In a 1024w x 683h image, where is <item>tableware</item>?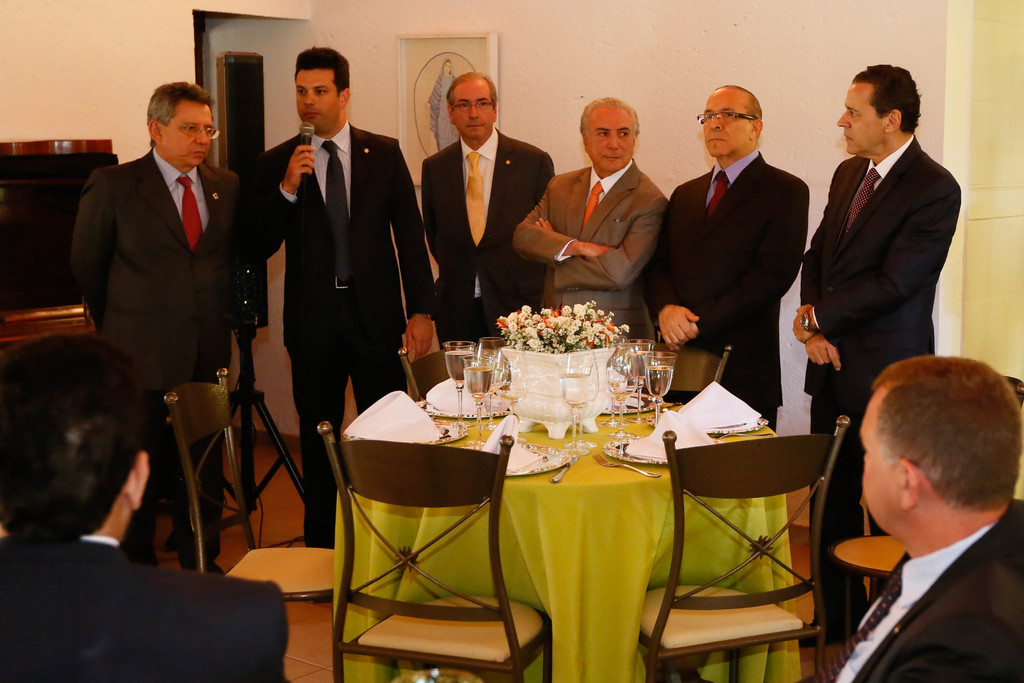
474, 442, 572, 477.
